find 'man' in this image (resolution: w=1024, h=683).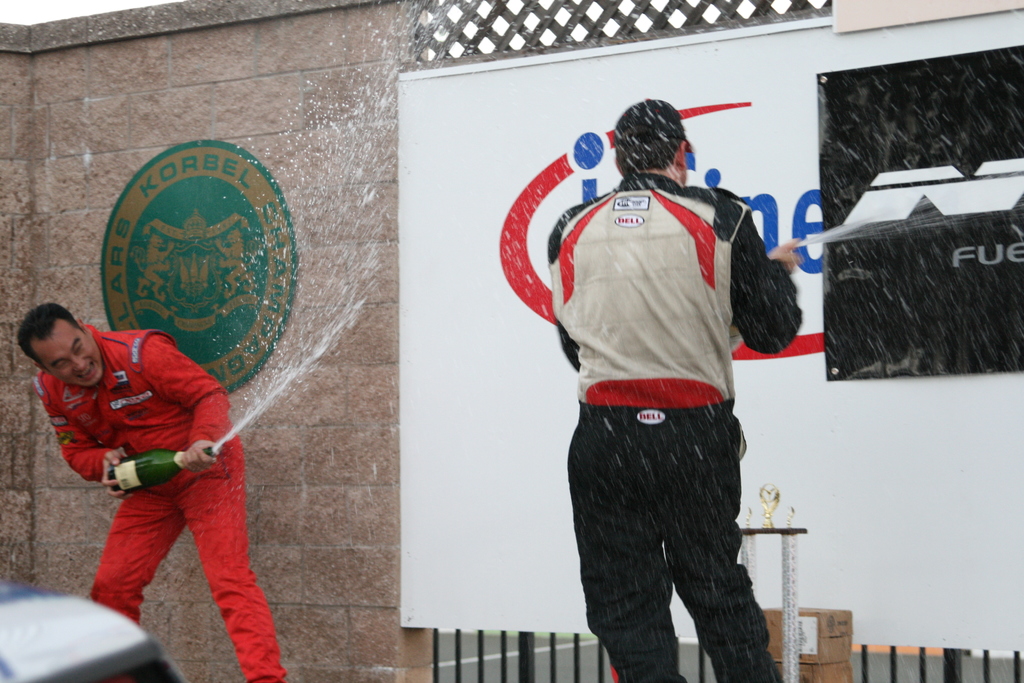
(x1=14, y1=303, x2=289, y2=682).
